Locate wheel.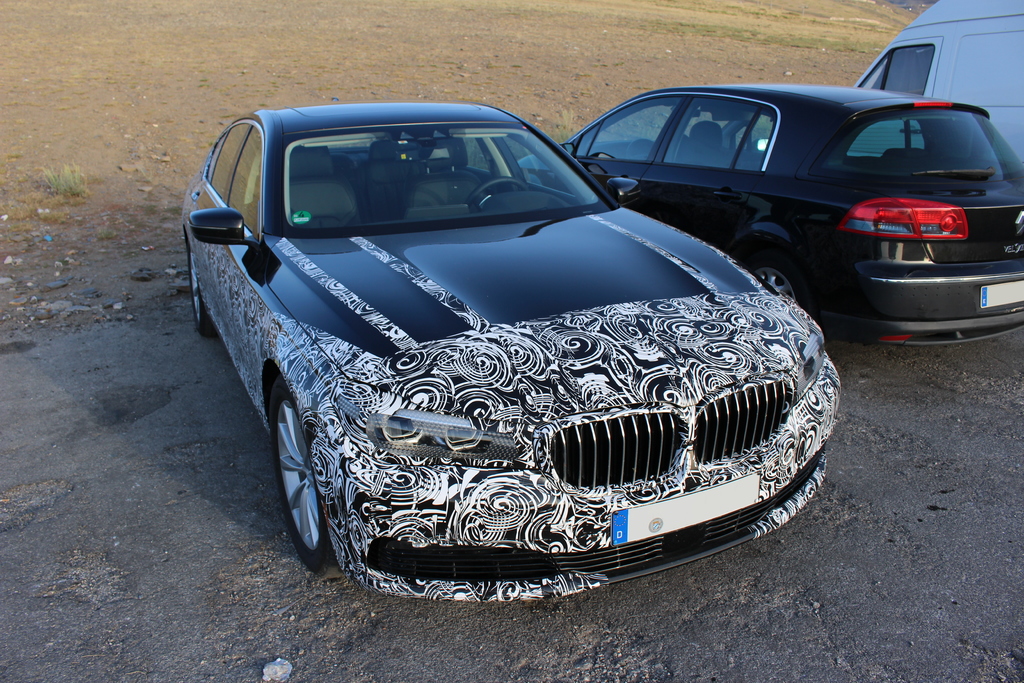
Bounding box: <box>466,174,528,213</box>.
